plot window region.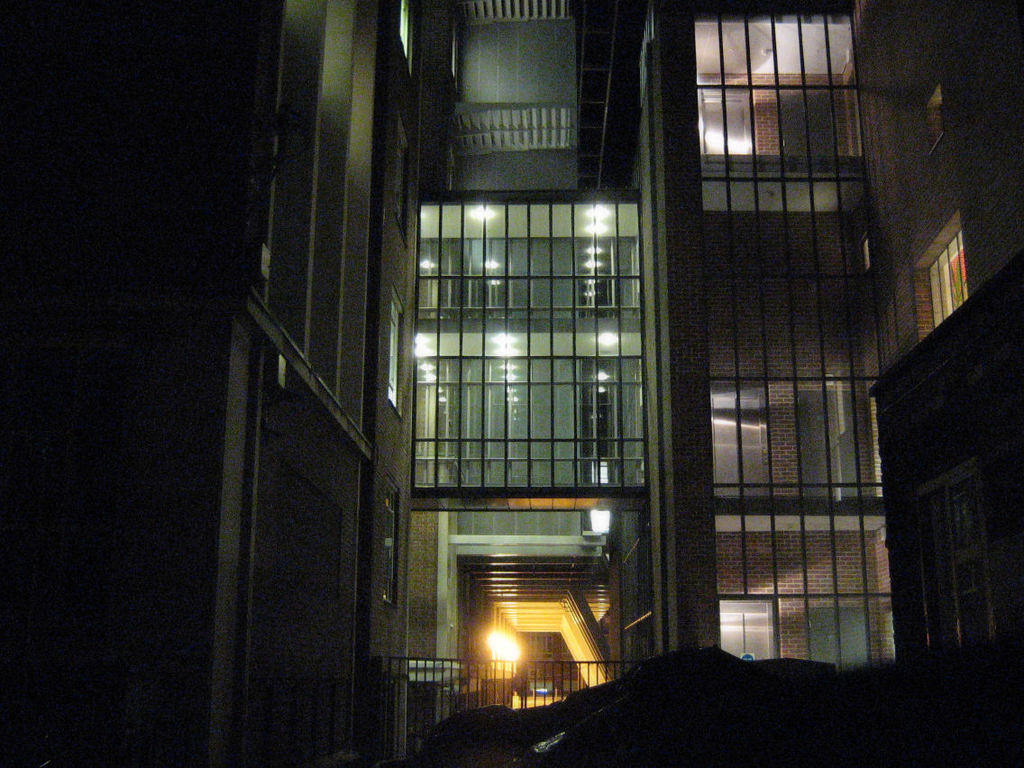
Plotted at <bbox>412, 189, 648, 492</bbox>.
